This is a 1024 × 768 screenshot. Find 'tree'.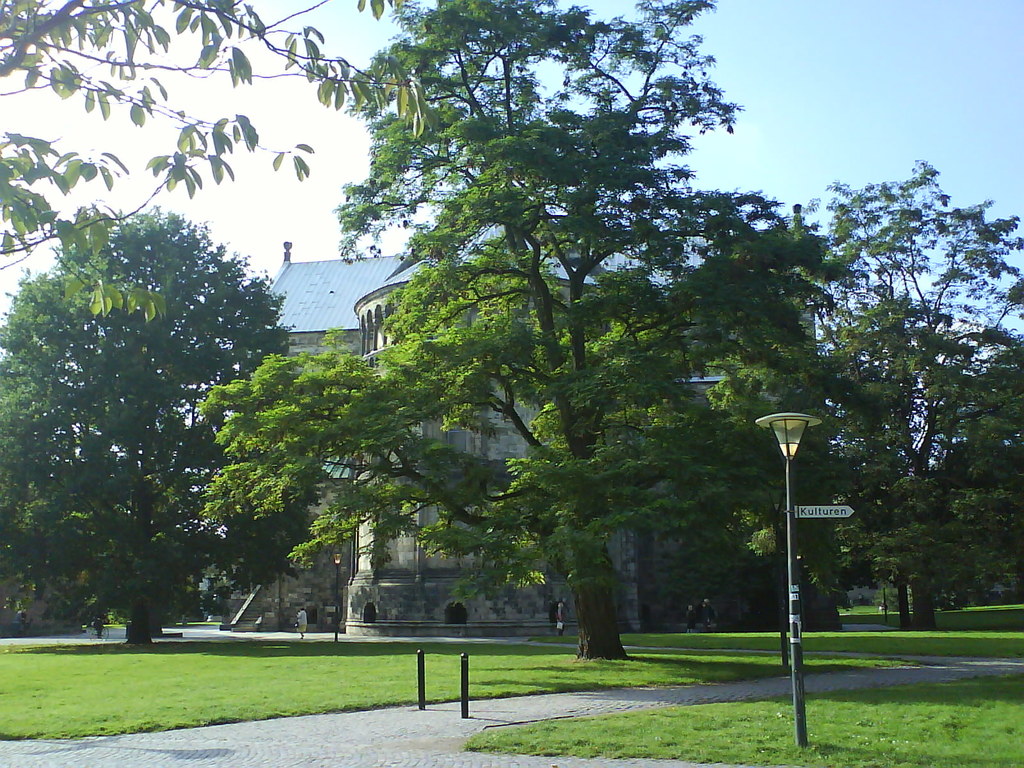
Bounding box: {"x1": 0, "y1": 0, "x2": 440, "y2": 317}.
